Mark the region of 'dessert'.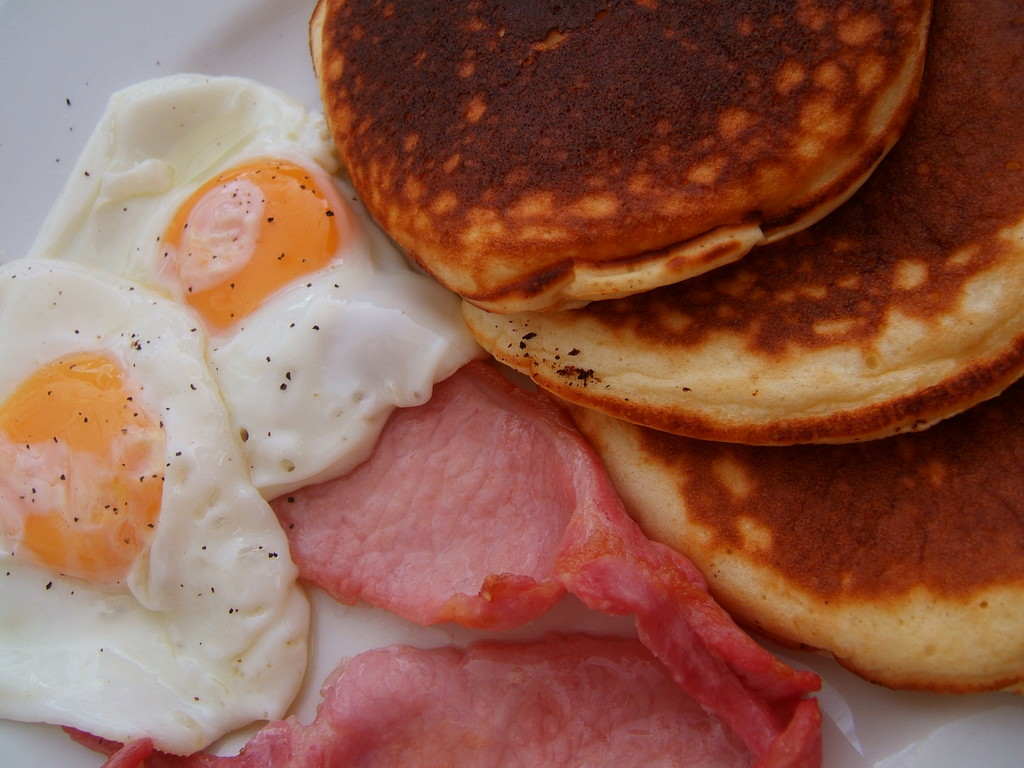
Region: x1=308, y1=0, x2=928, y2=315.
